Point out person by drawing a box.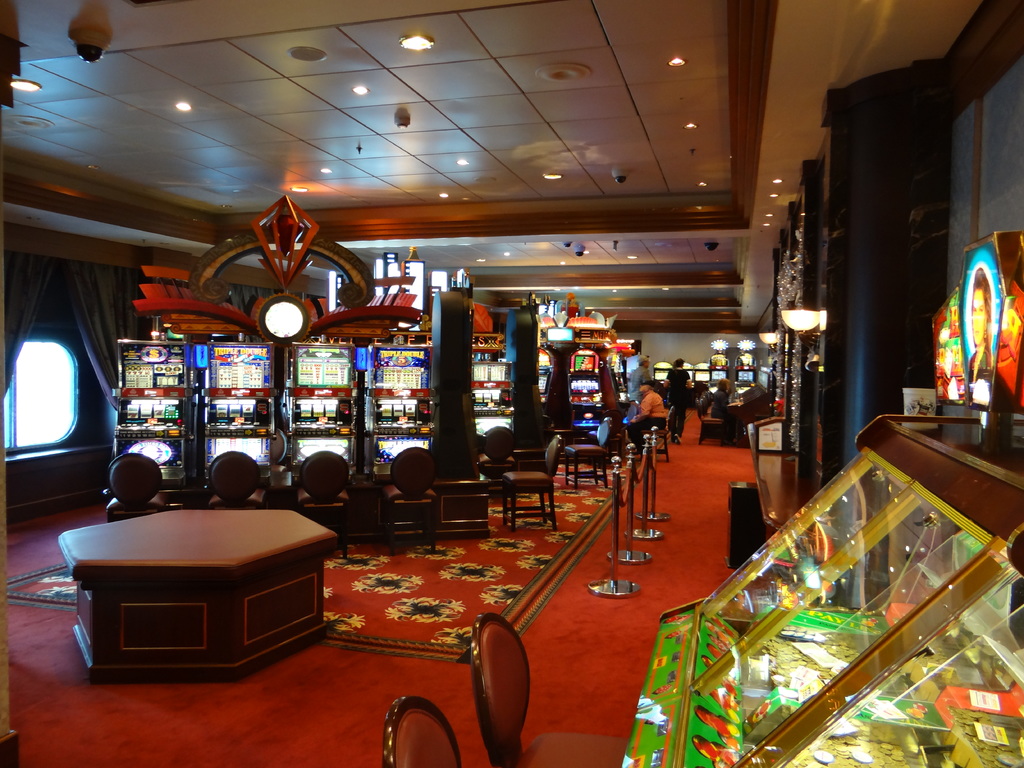
<bbox>969, 262, 995, 387</bbox>.
